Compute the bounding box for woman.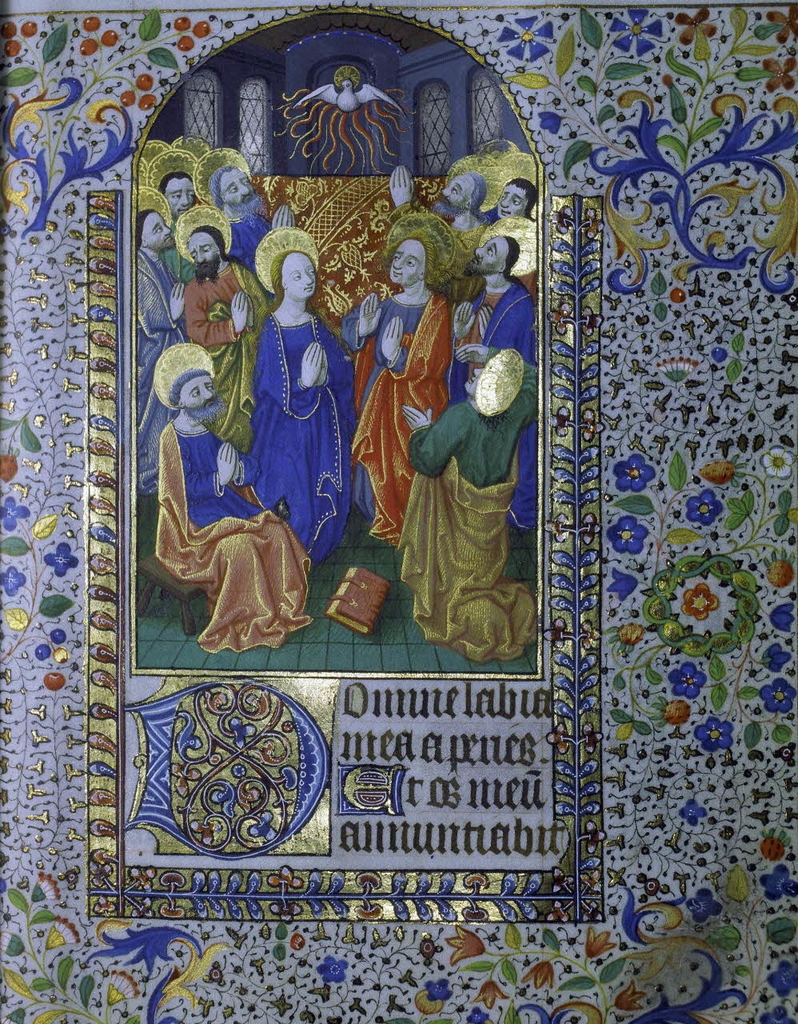
352:210:456:545.
